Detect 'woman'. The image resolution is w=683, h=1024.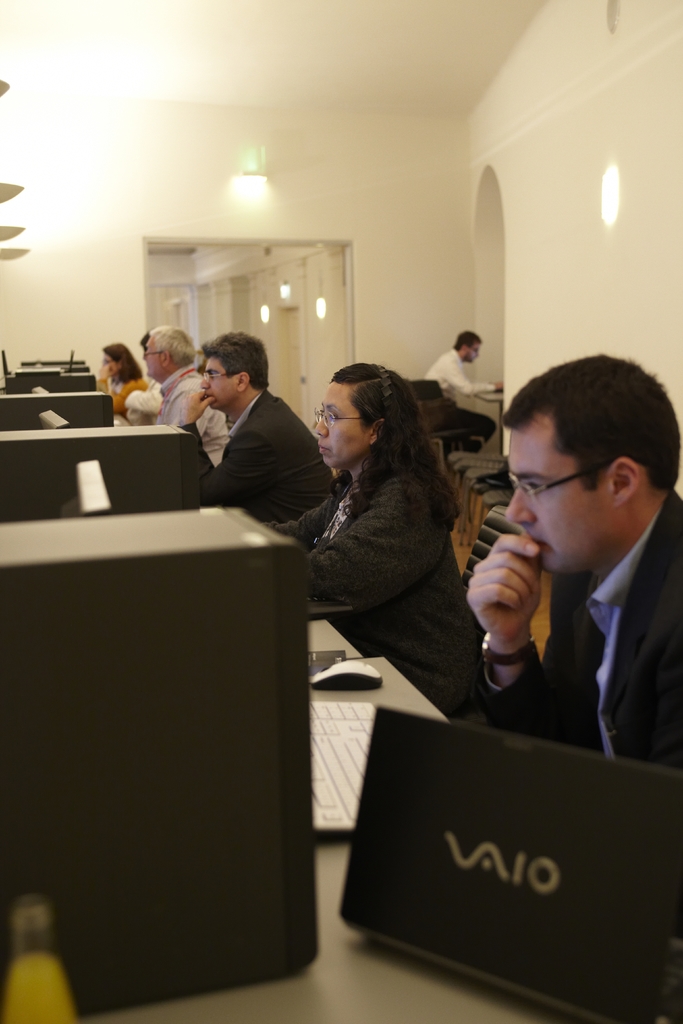
crop(93, 342, 147, 428).
